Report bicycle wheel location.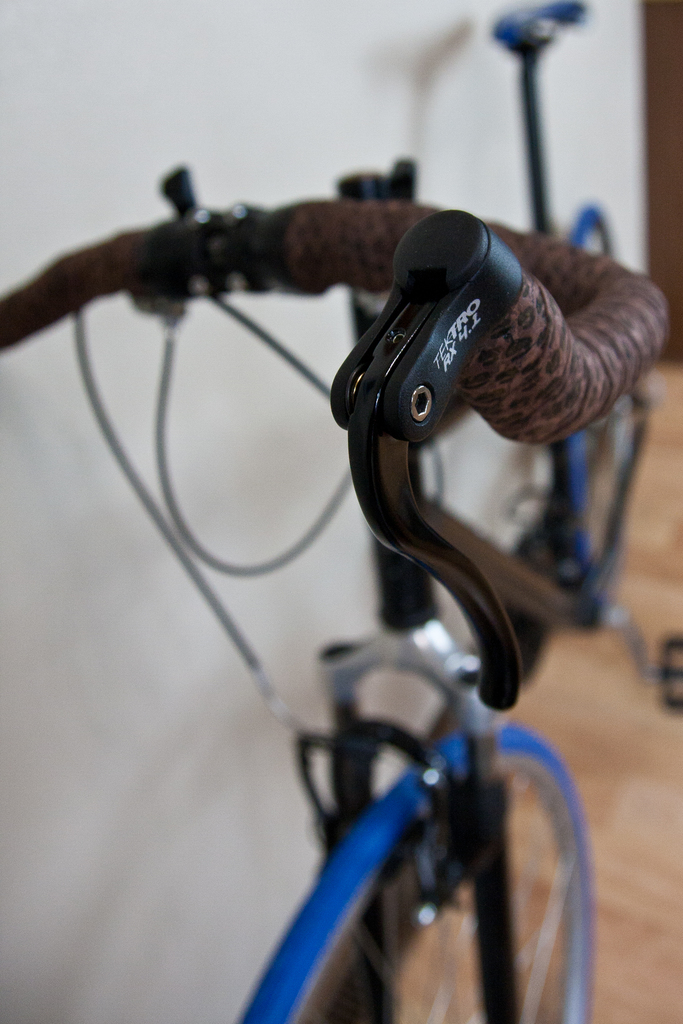
Report: bbox=[556, 207, 643, 619].
